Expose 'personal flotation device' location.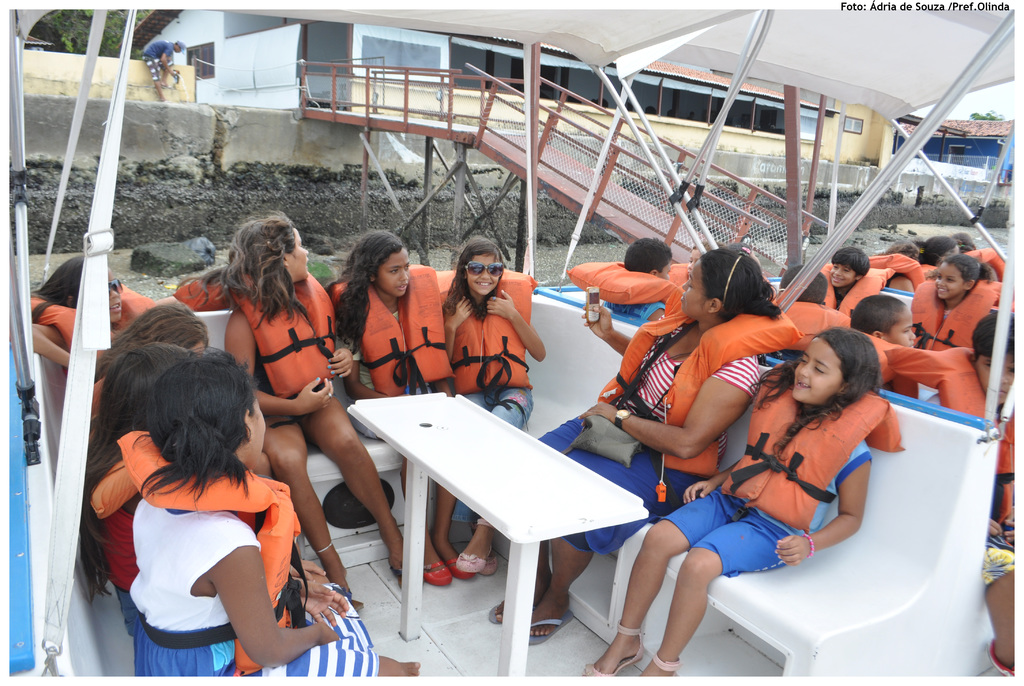
Exposed at x1=819, y1=260, x2=899, y2=326.
